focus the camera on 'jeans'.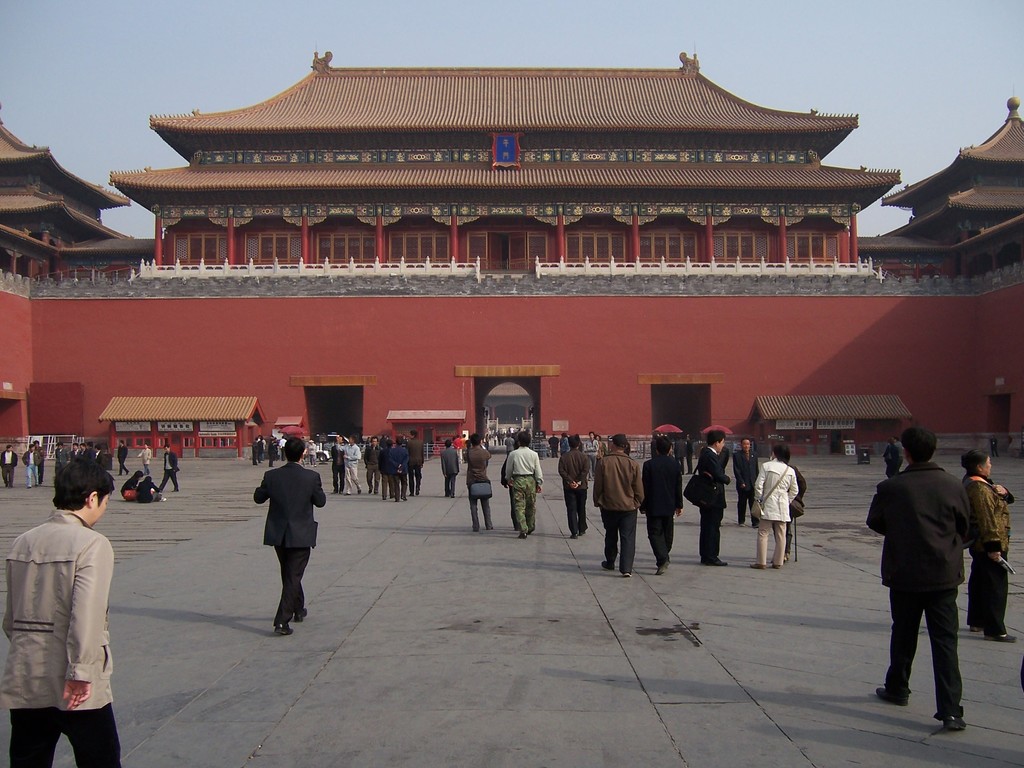
Focus region: (left=382, top=471, right=390, bottom=501).
